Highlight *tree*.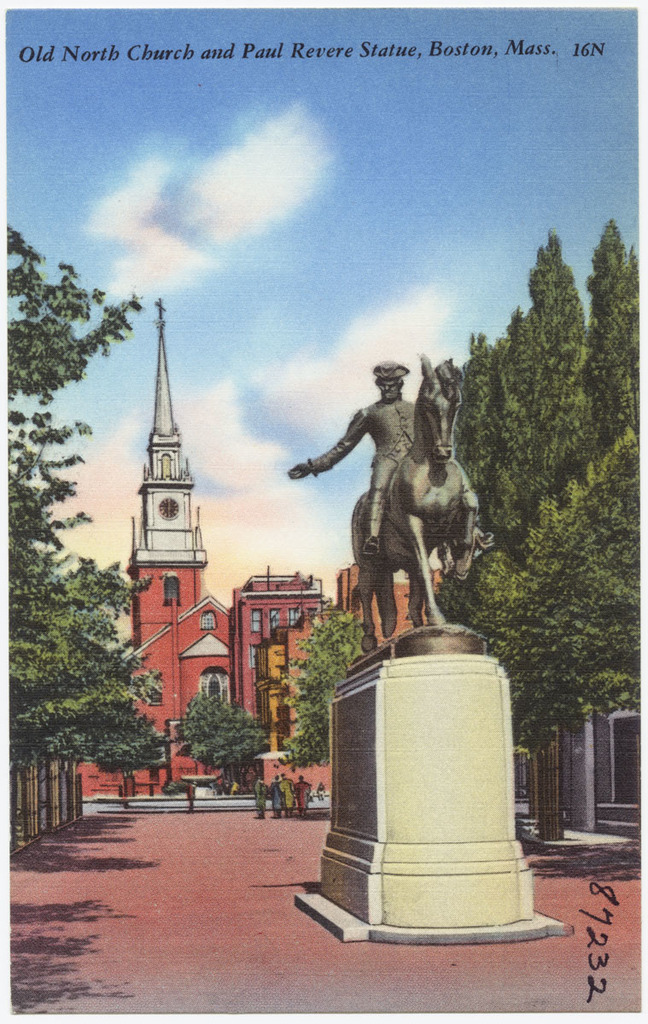
Highlighted region: l=564, t=212, r=647, b=444.
